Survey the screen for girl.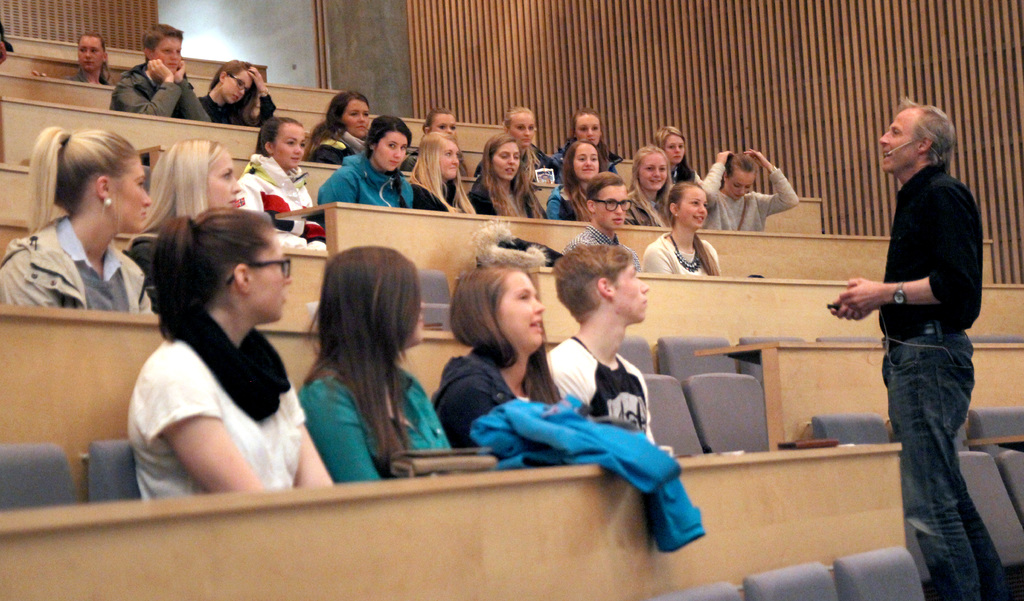
Survey found: [473,103,557,179].
